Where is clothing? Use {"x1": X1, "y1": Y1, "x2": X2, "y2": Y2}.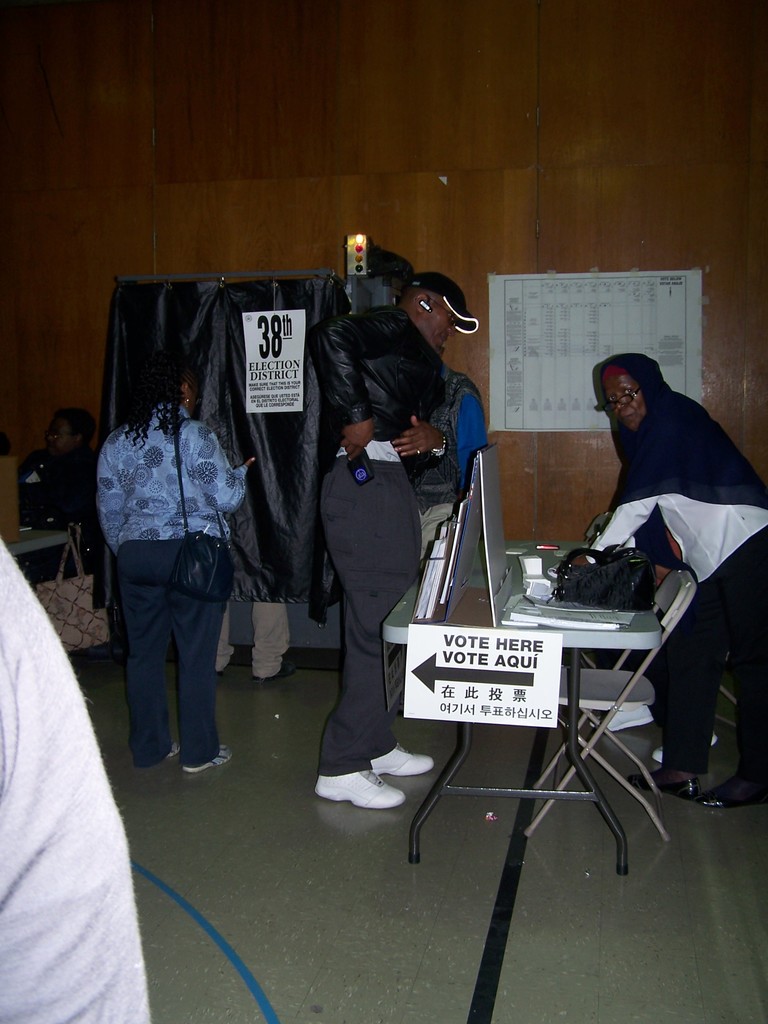
{"x1": 0, "y1": 524, "x2": 161, "y2": 1023}.
